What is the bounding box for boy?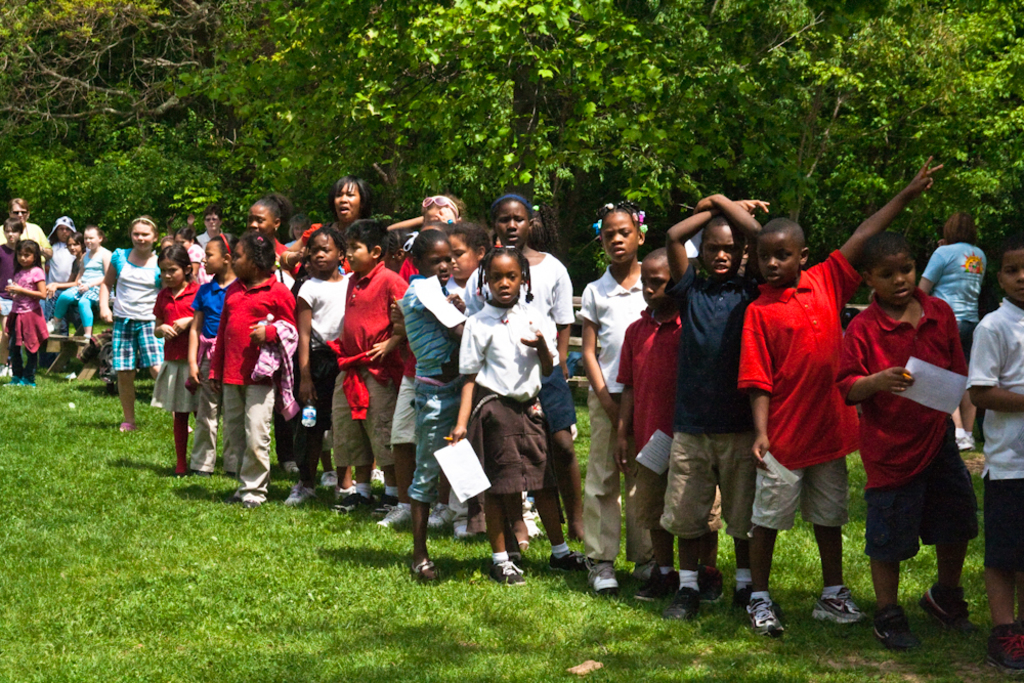
Rect(965, 226, 1023, 670).
